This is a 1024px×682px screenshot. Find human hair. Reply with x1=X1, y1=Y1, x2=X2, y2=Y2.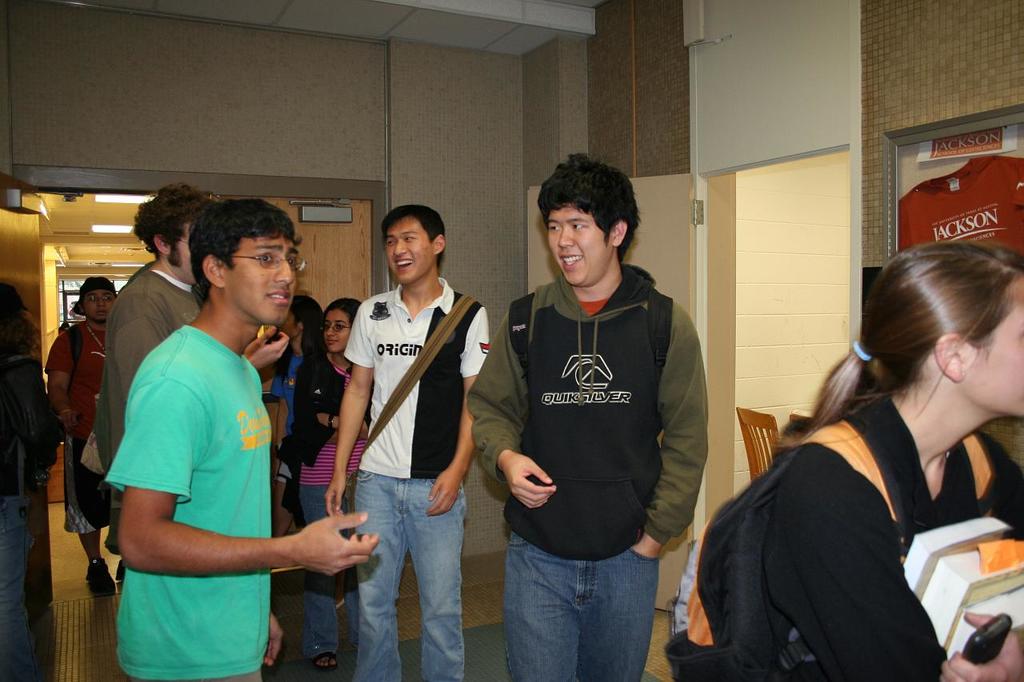
x1=133, y1=183, x2=214, y2=266.
